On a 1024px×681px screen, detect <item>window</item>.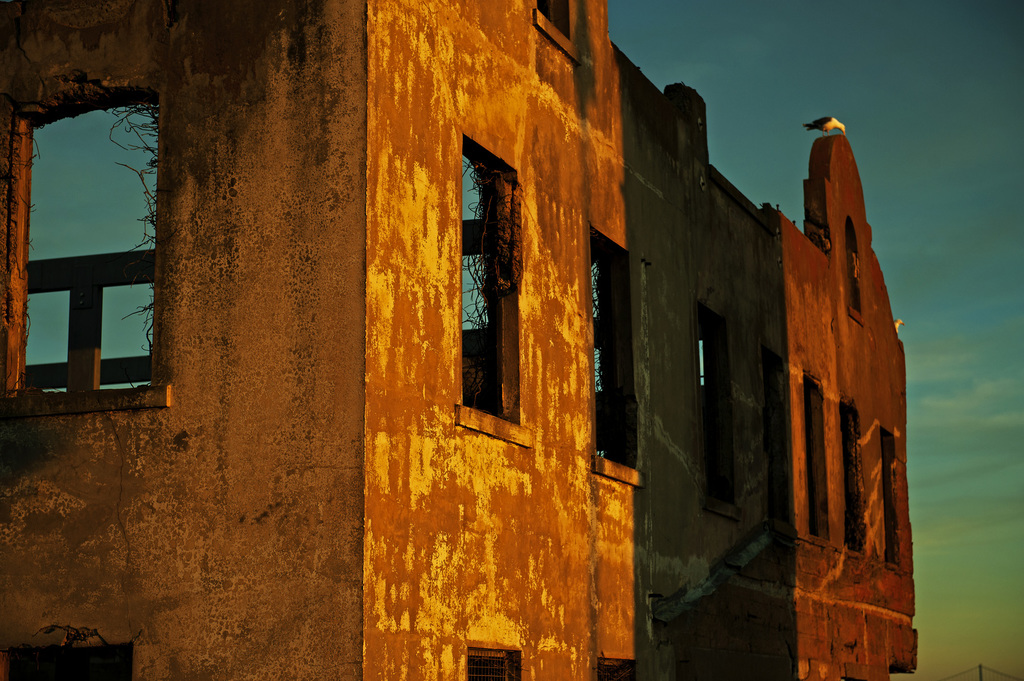
pyautogui.locateOnScreen(0, 646, 138, 680).
